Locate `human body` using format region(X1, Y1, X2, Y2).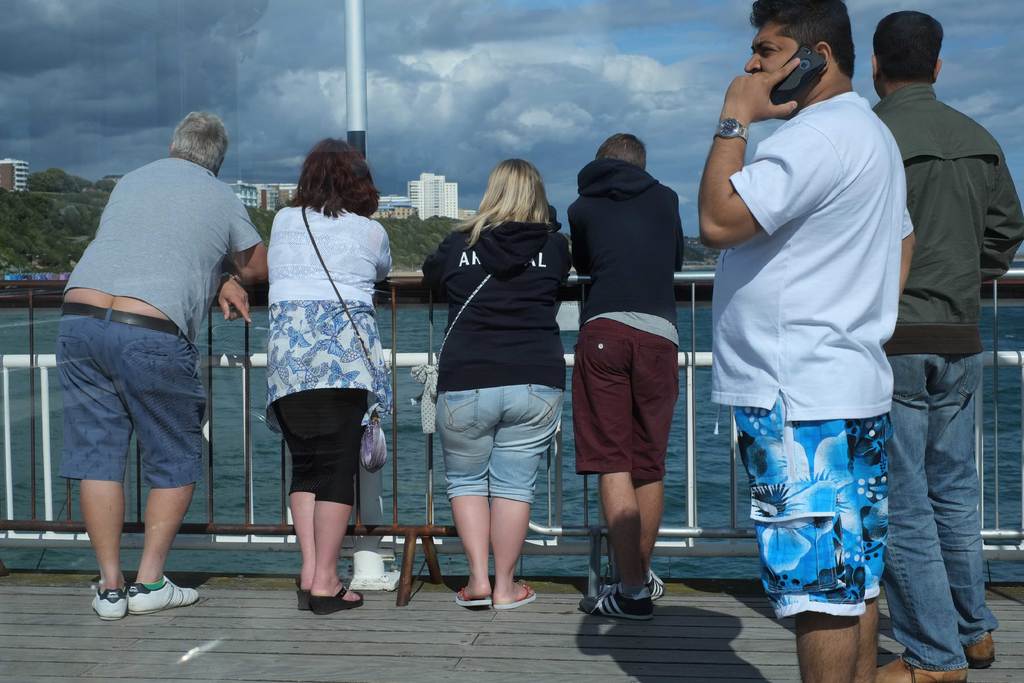
region(56, 98, 271, 627).
